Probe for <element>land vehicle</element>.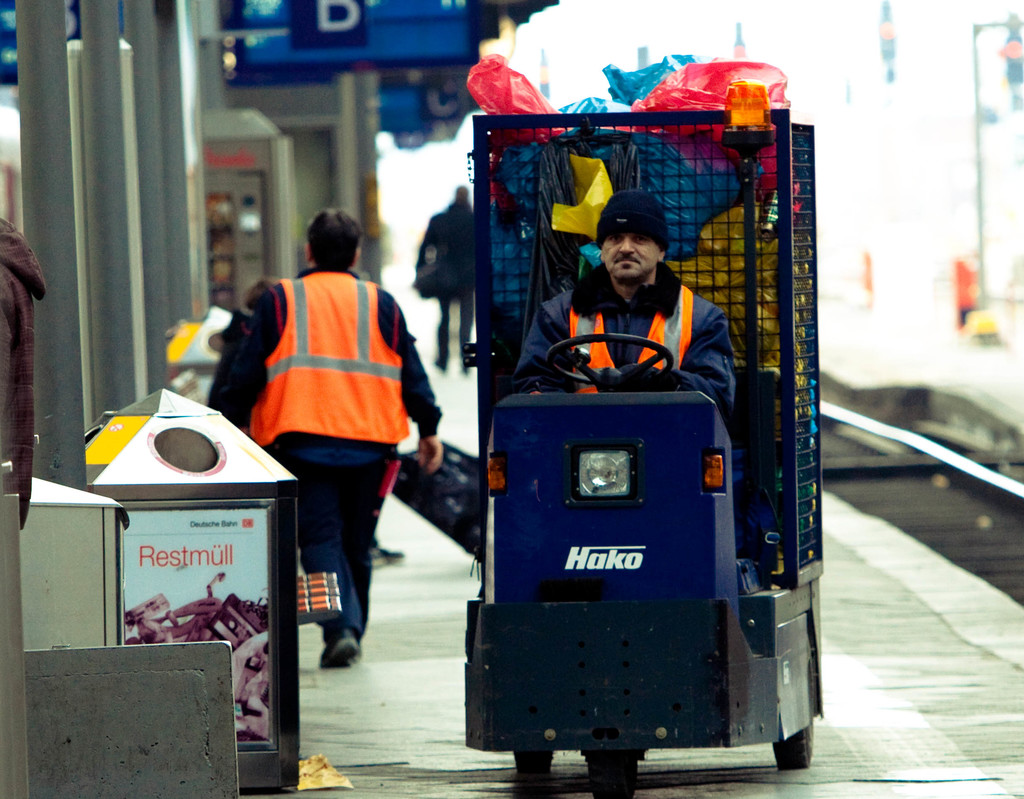
Probe result: Rect(435, 156, 831, 792).
